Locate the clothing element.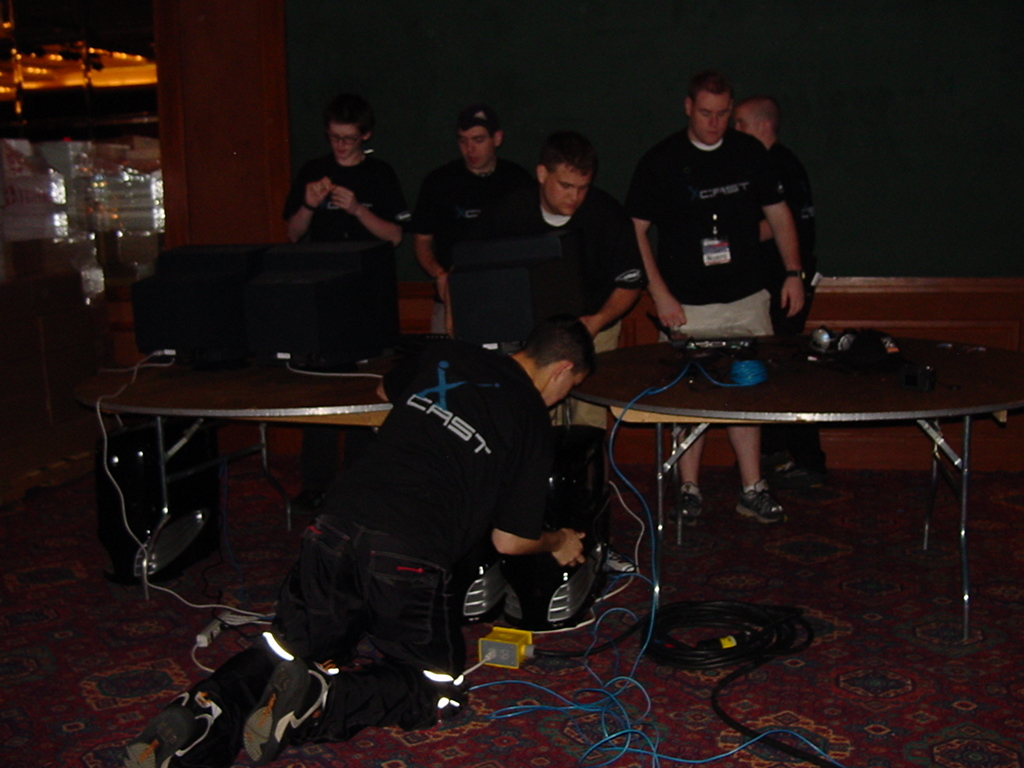
Element bbox: detection(414, 155, 535, 332).
